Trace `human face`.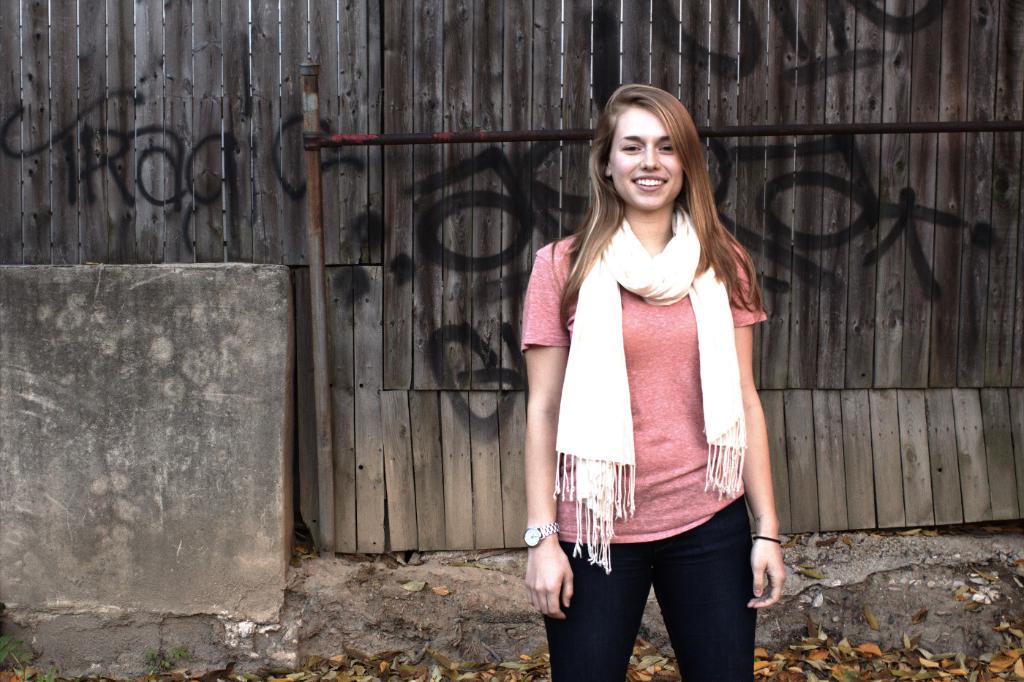
Traced to box=[609, 107, 678, 208].
